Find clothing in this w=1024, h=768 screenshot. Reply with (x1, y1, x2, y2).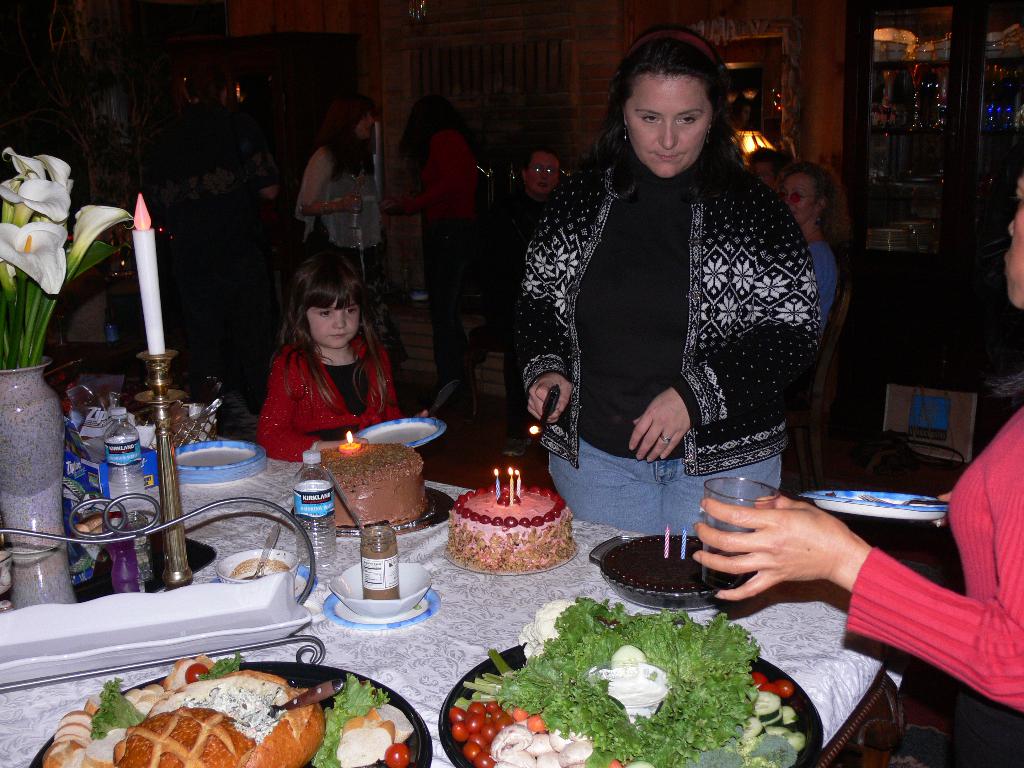
(408, 130, 488, 397).
